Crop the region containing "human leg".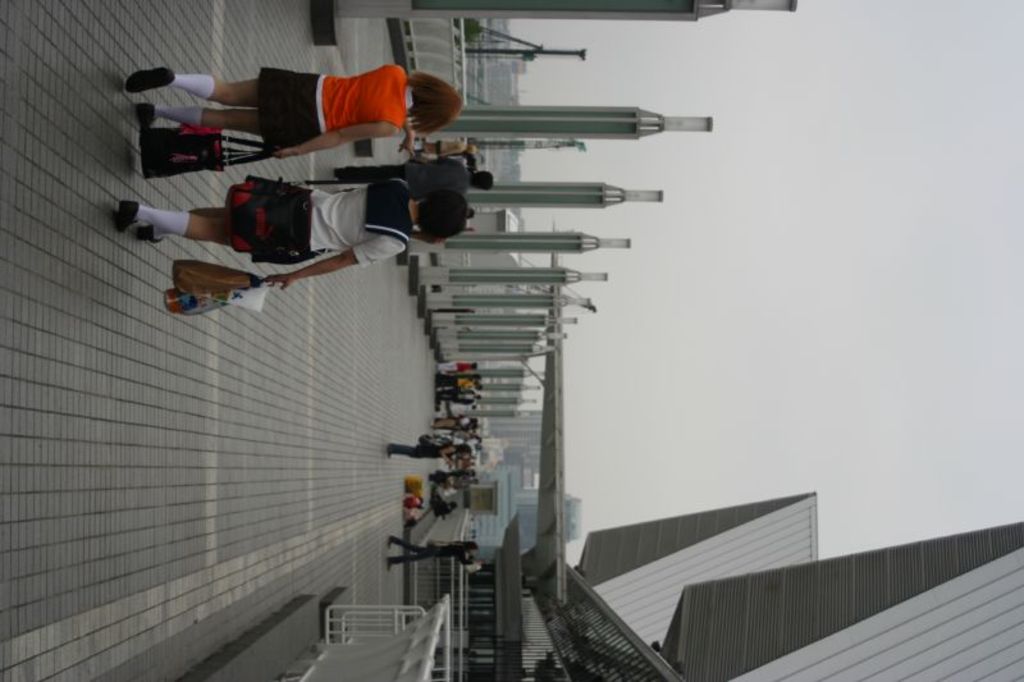
Crop region: 387/557/429/572.
